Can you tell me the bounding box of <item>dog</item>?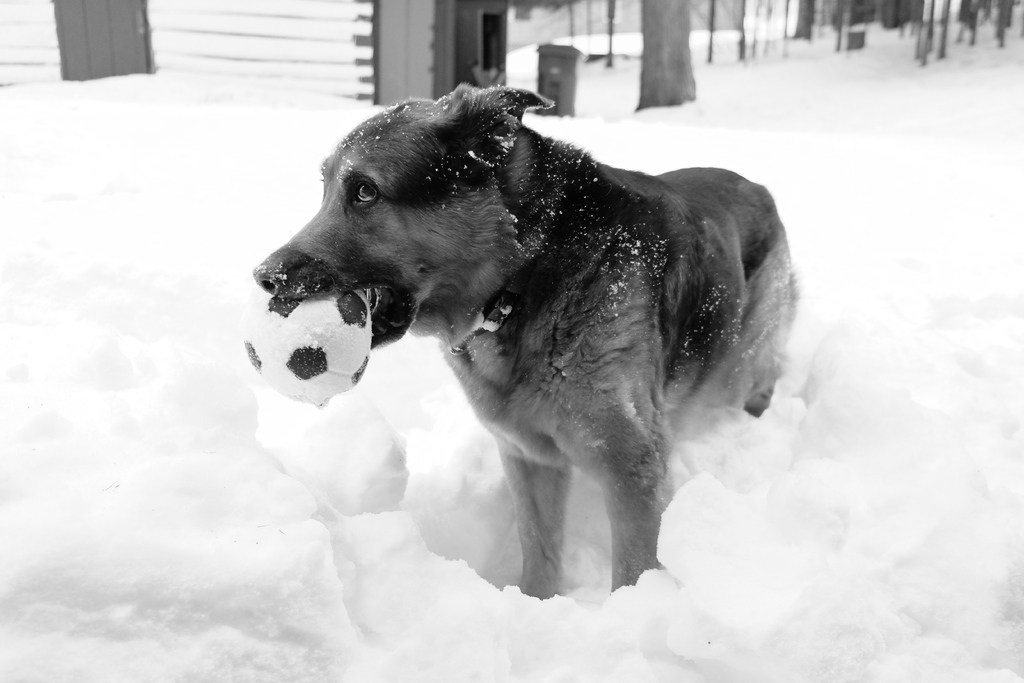
<region>250, 82, 805, 600</region>.
